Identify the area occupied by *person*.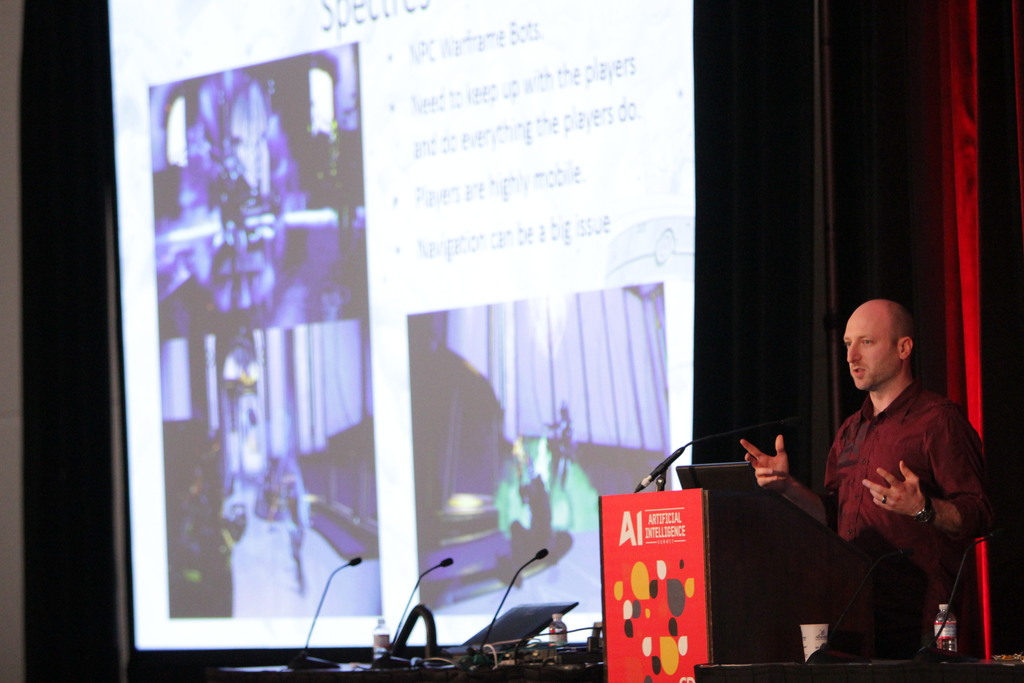
Area: x1=740 y1=297 x2=998 y2=659.
